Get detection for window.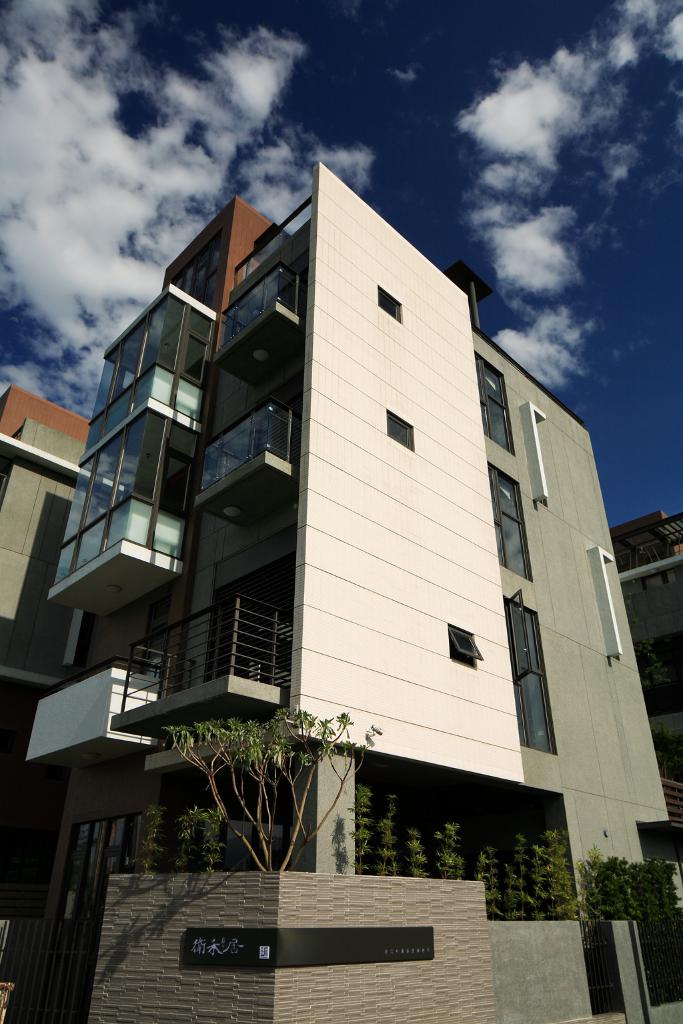
Detection: [479, 350, 518, 457].
